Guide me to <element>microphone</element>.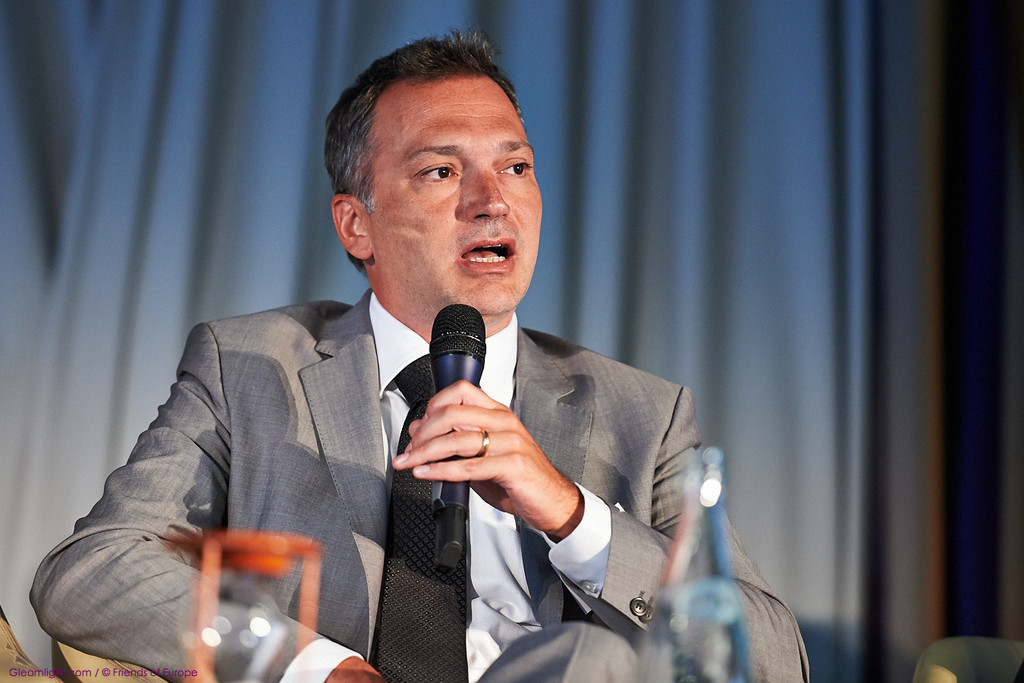
Guidance: rect(427, 301, 488, 577).
